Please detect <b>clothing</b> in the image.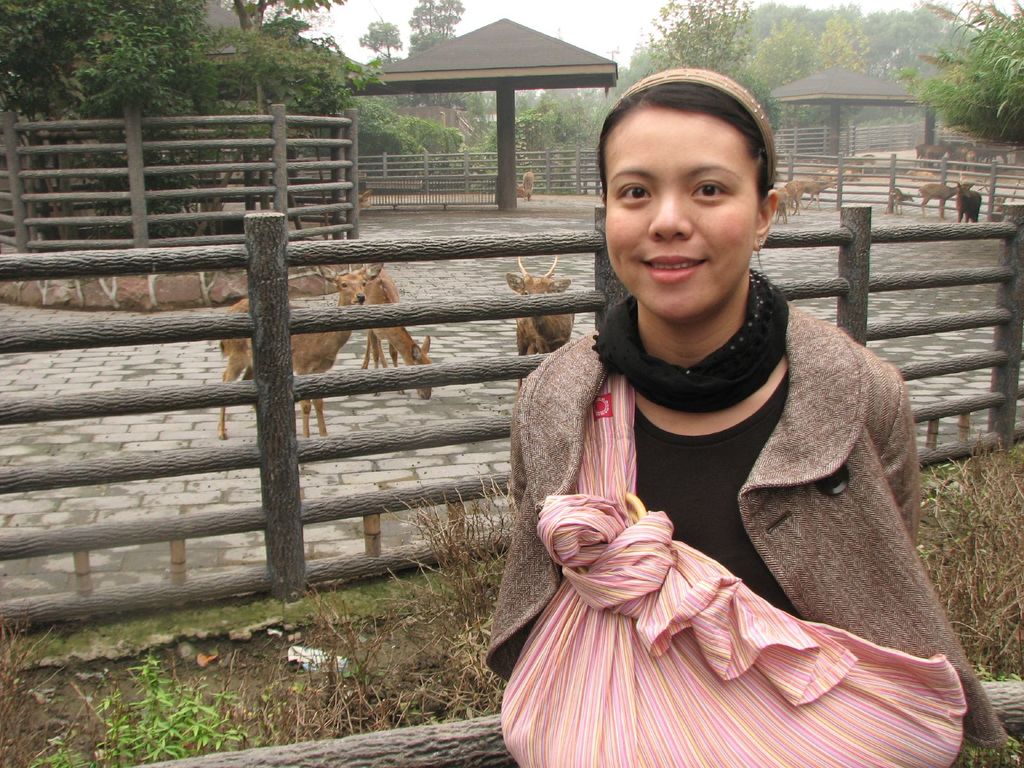
left=472, top=255, right=996, bottom=767.
